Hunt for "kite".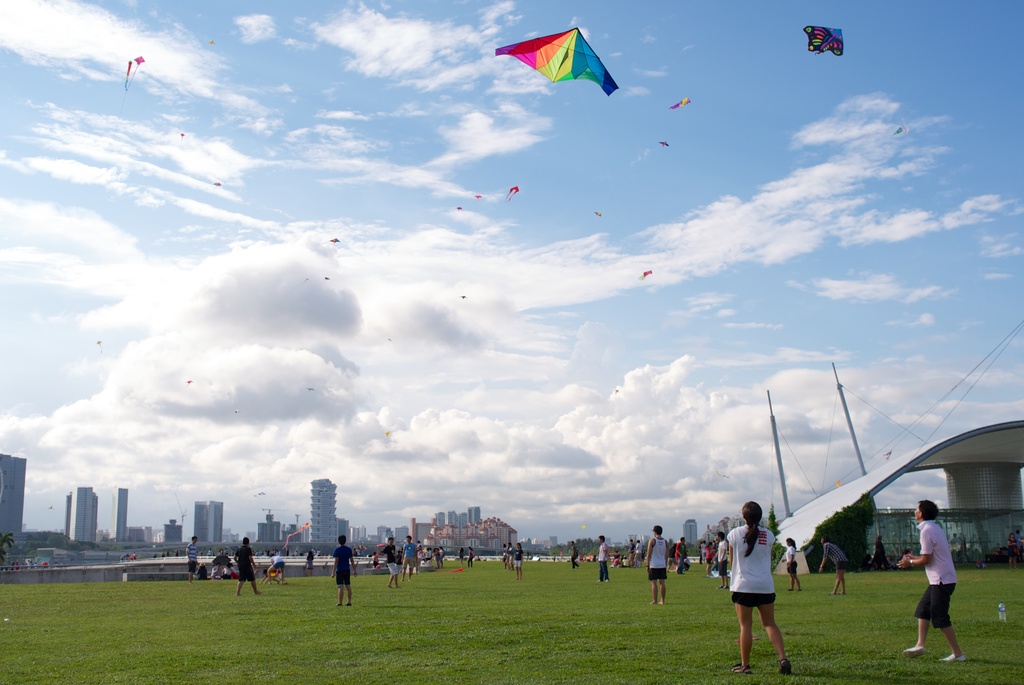
Hunted down at [left=636, top=268, right=655, bottom=281].
